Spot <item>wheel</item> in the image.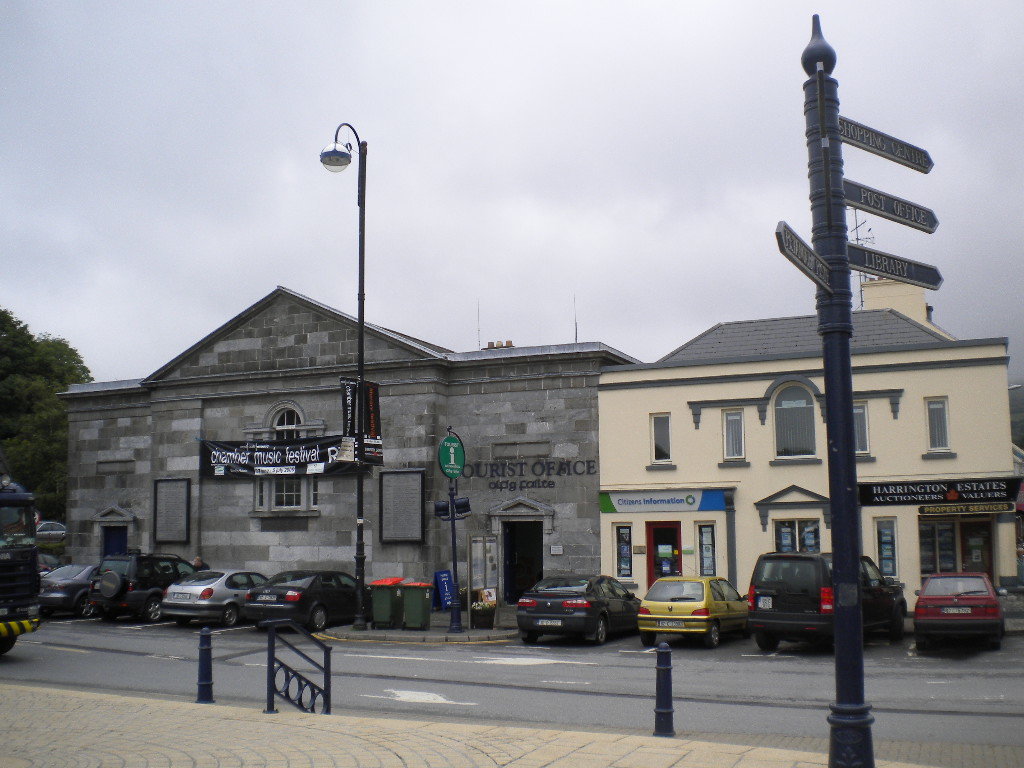
<item>wheel</item> found at rect(702, 622, 724, 645).
